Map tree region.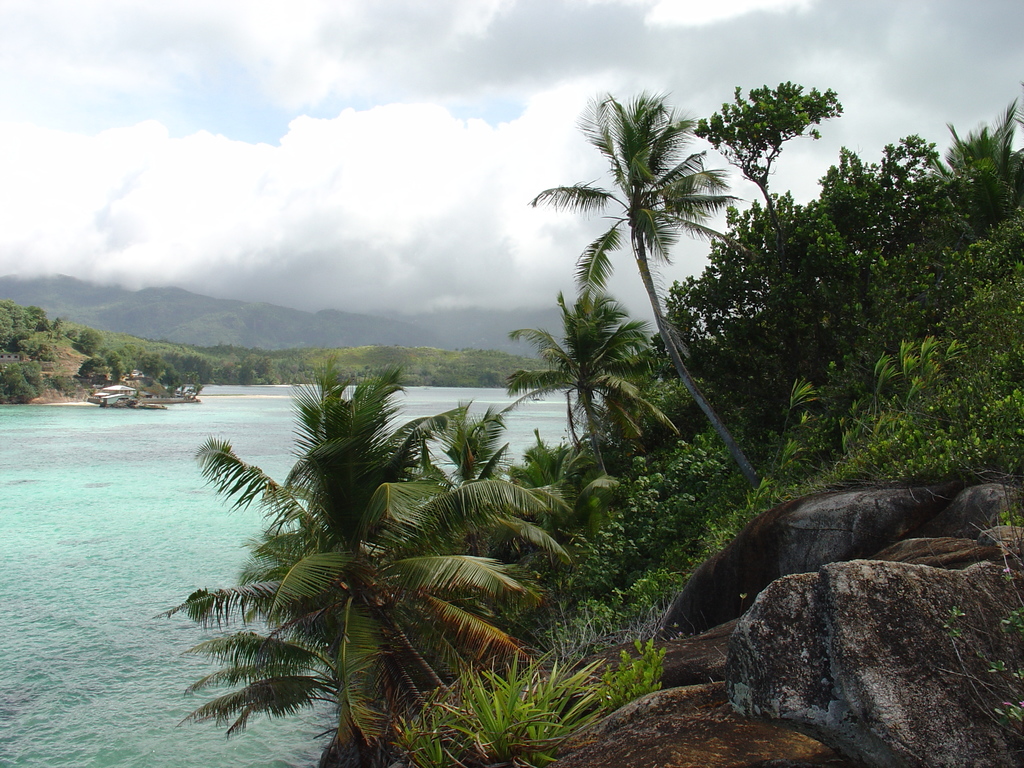
Mapped to rect(514, 296, 692, 497).
